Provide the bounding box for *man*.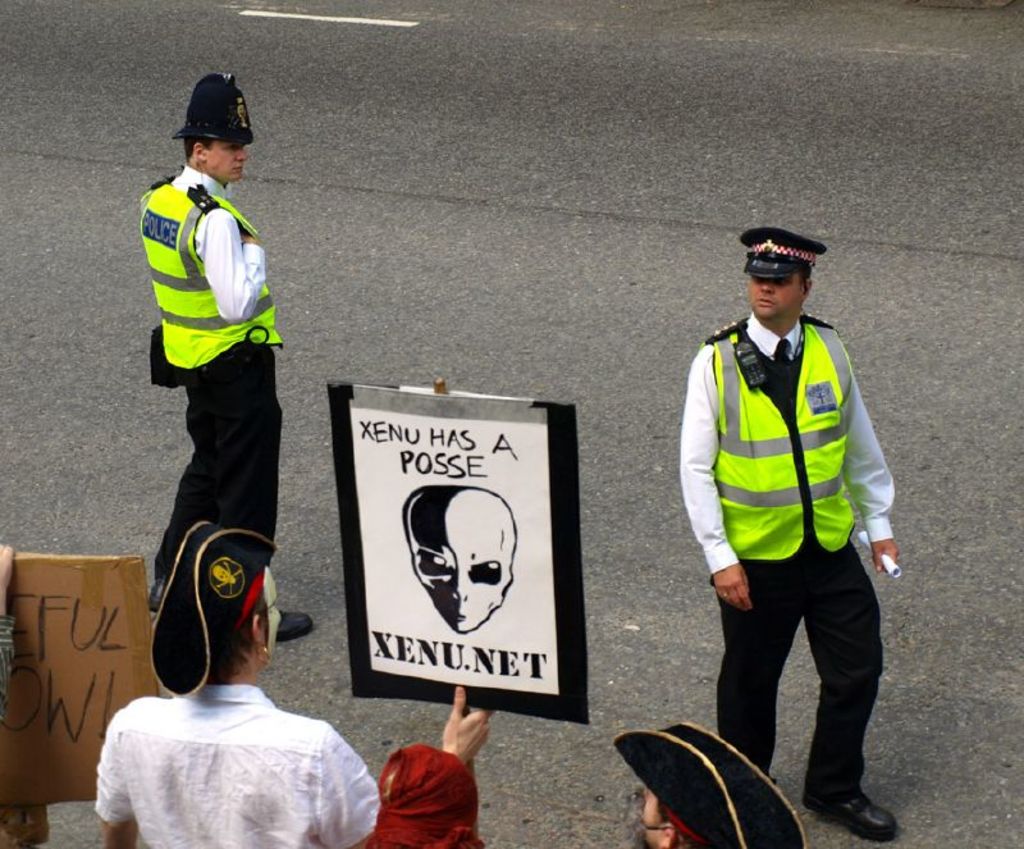
box=[403, 487, 517, 640].
